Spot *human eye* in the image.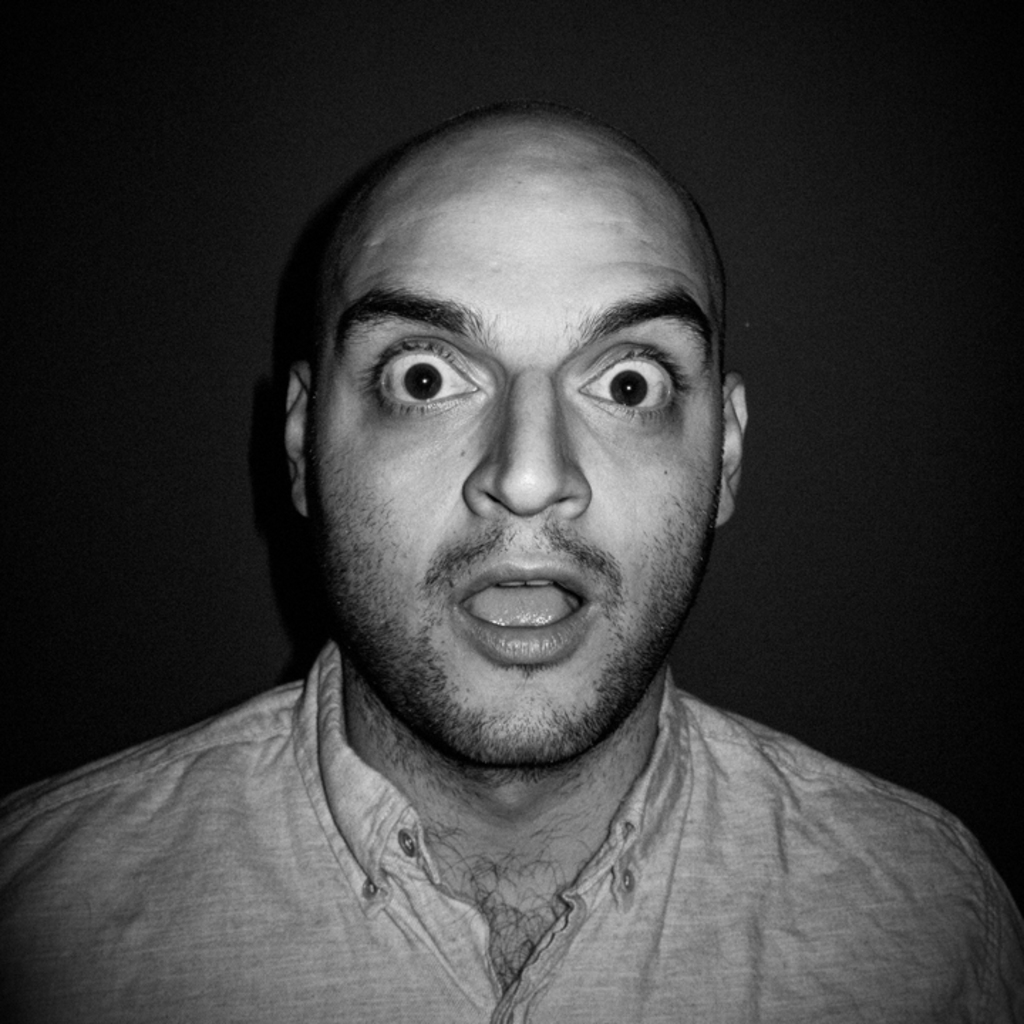
*human eye* found at 565/337/697/445.
